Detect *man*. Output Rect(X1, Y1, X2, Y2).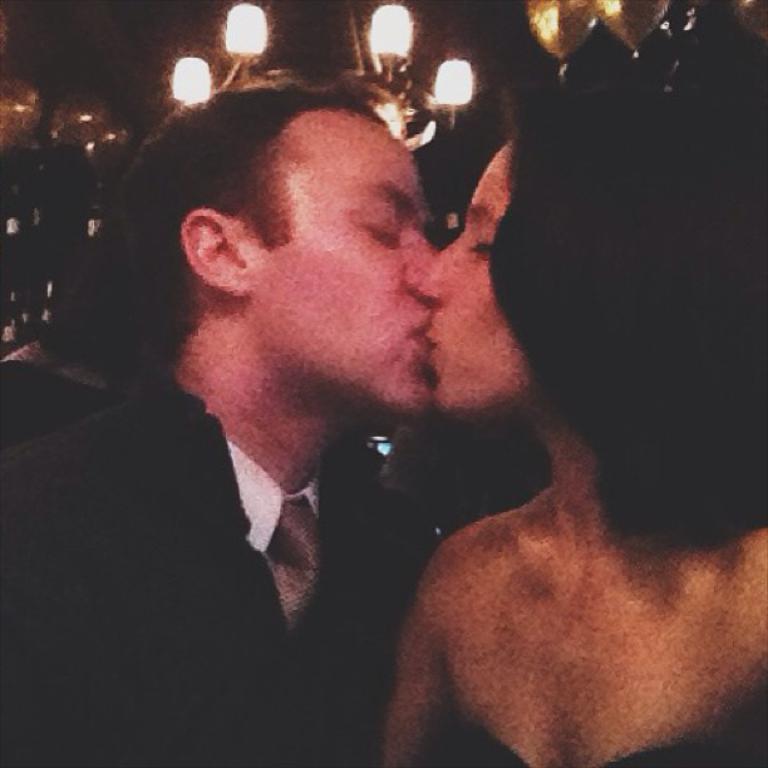
Rect(0, 77, 437, 767).
